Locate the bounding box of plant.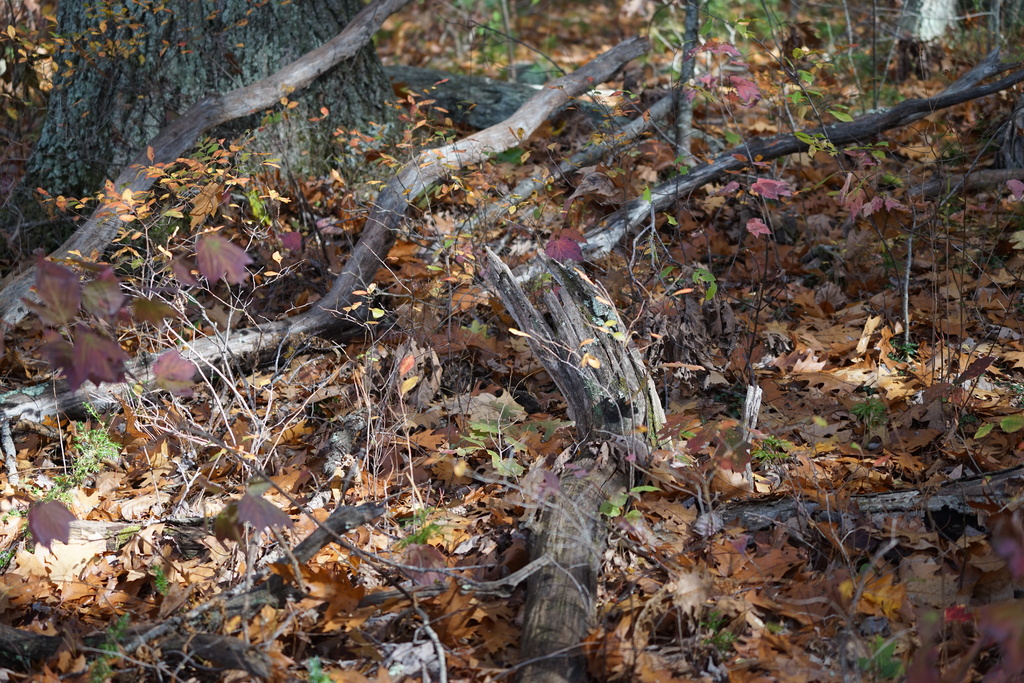
Bounding box: {"x1": 680, "y1": 591, "x2": 726, "y2": 678}.
